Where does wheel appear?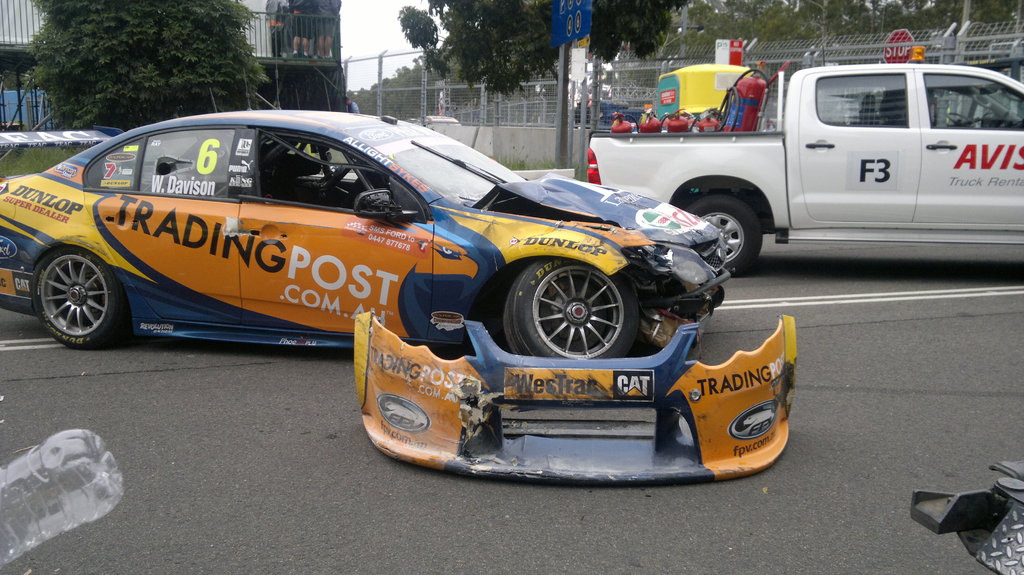
Appears at select_region(950, 112, 963, 128).
